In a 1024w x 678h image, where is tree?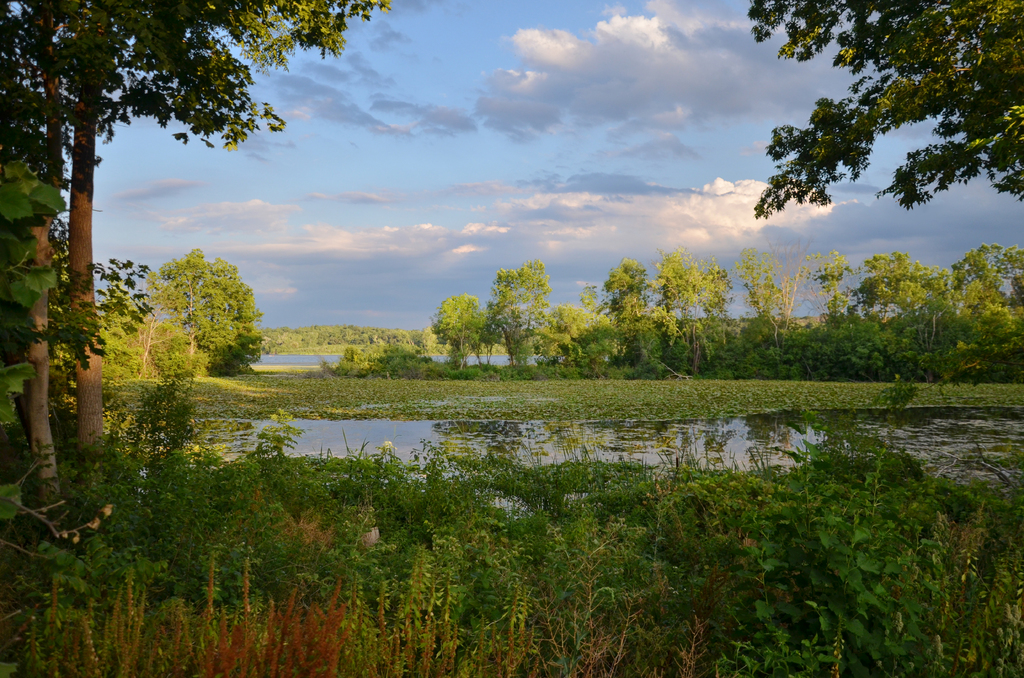
crop(732, 241, 792, 357).
